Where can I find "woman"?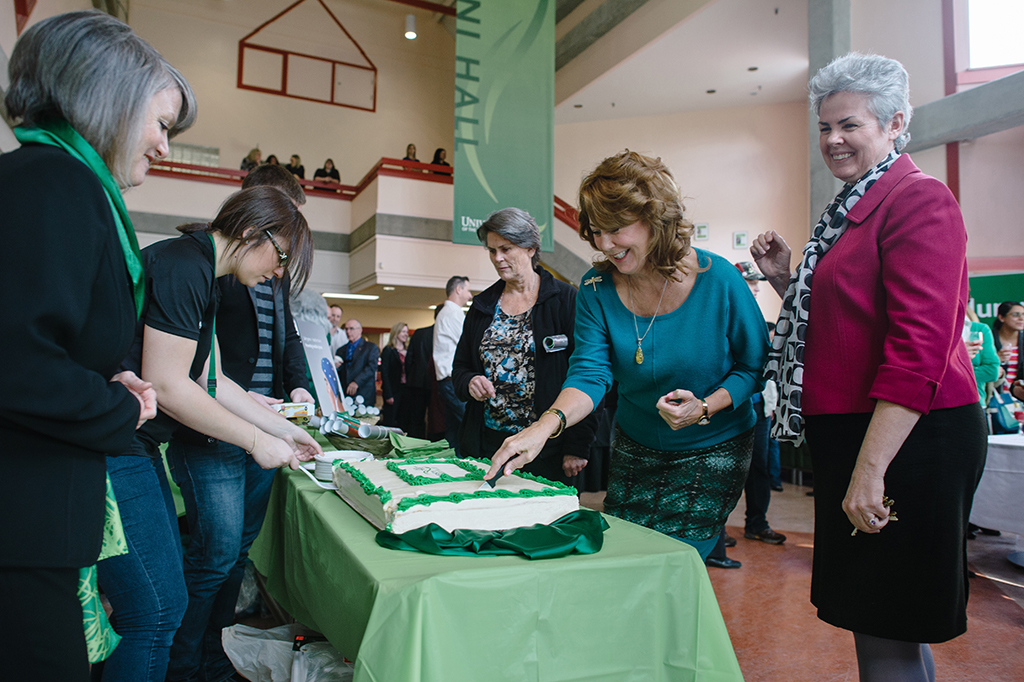
You can find it at (405,146,422,163).
